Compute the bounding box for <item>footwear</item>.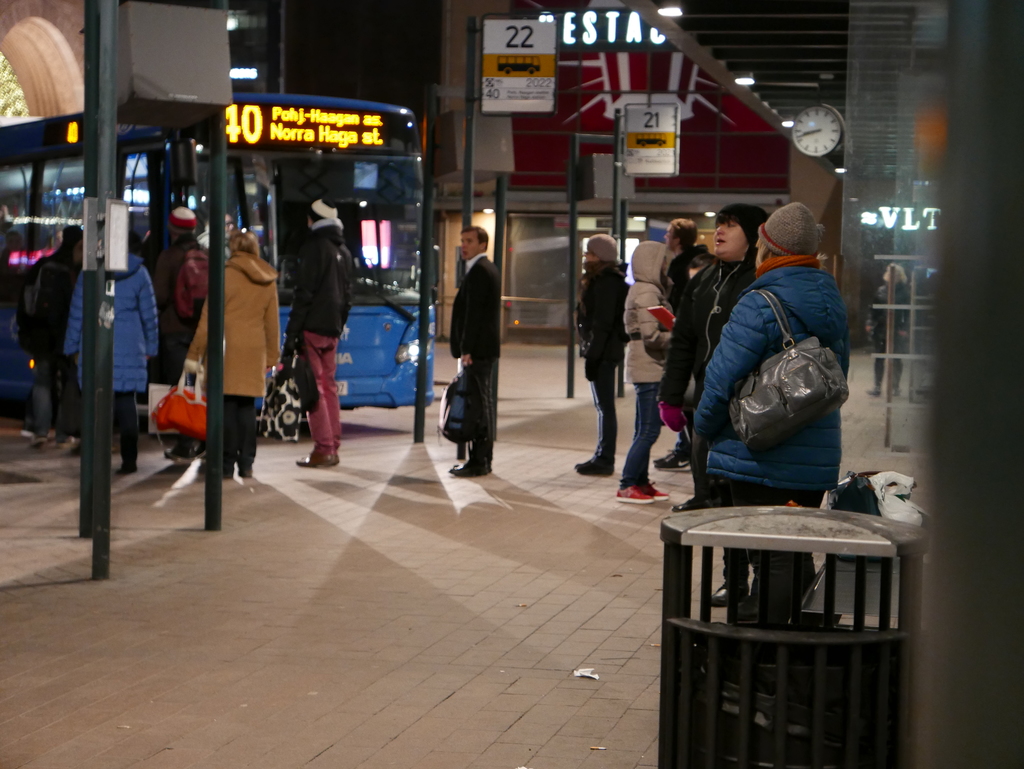
l=317, t=451, r=341, b=465.
